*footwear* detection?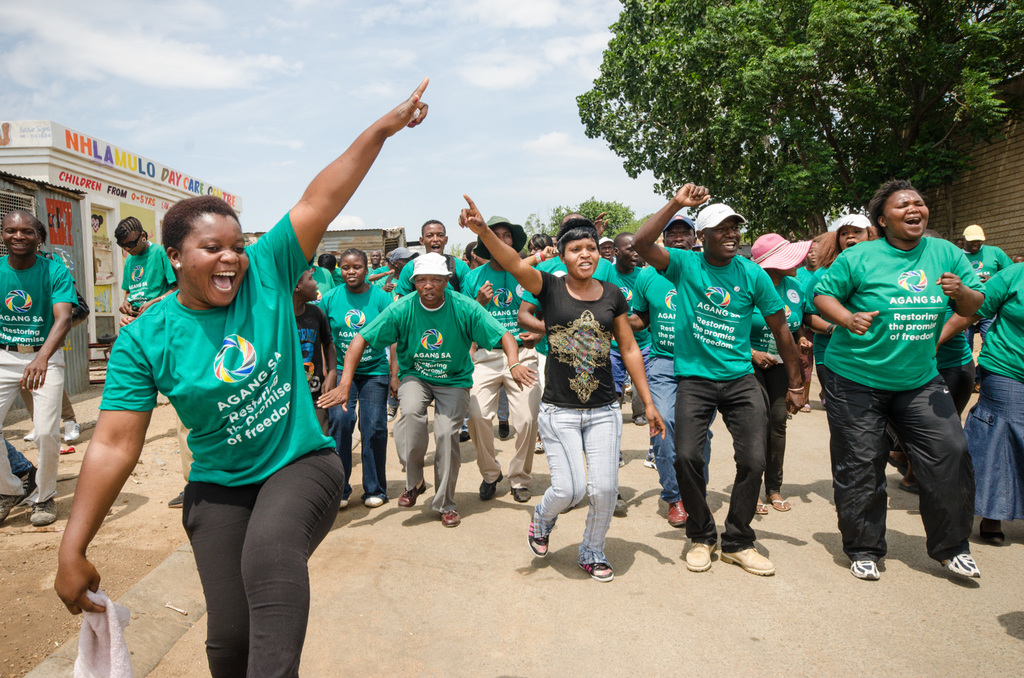
pyautogui.locateOnScreen(29, 496, 57, 526)
